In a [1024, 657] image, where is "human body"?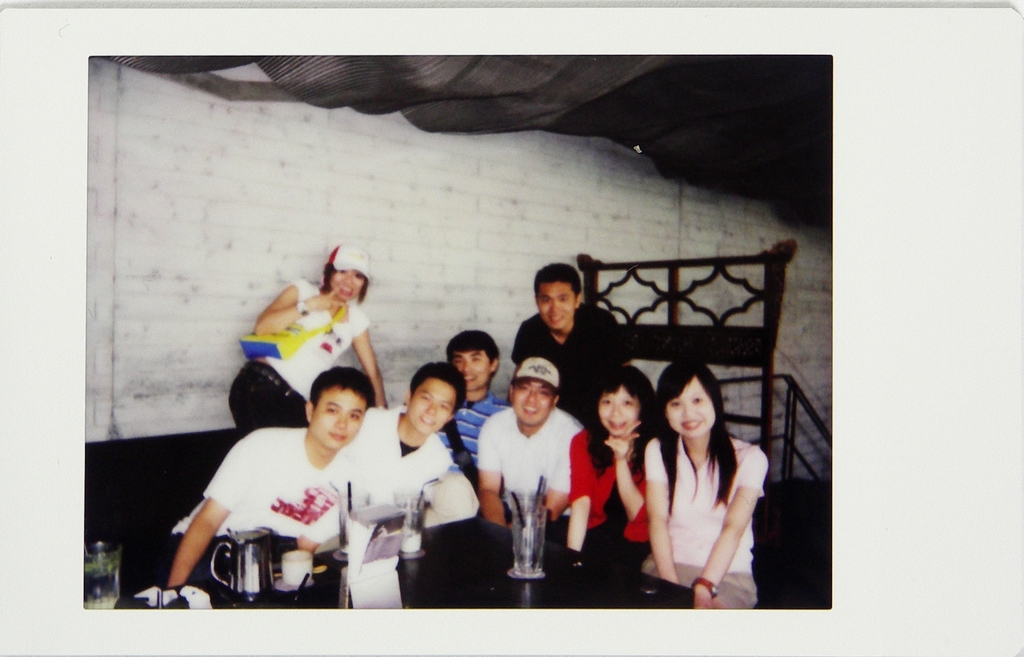
l=223, t=245, r=385, b=444.
